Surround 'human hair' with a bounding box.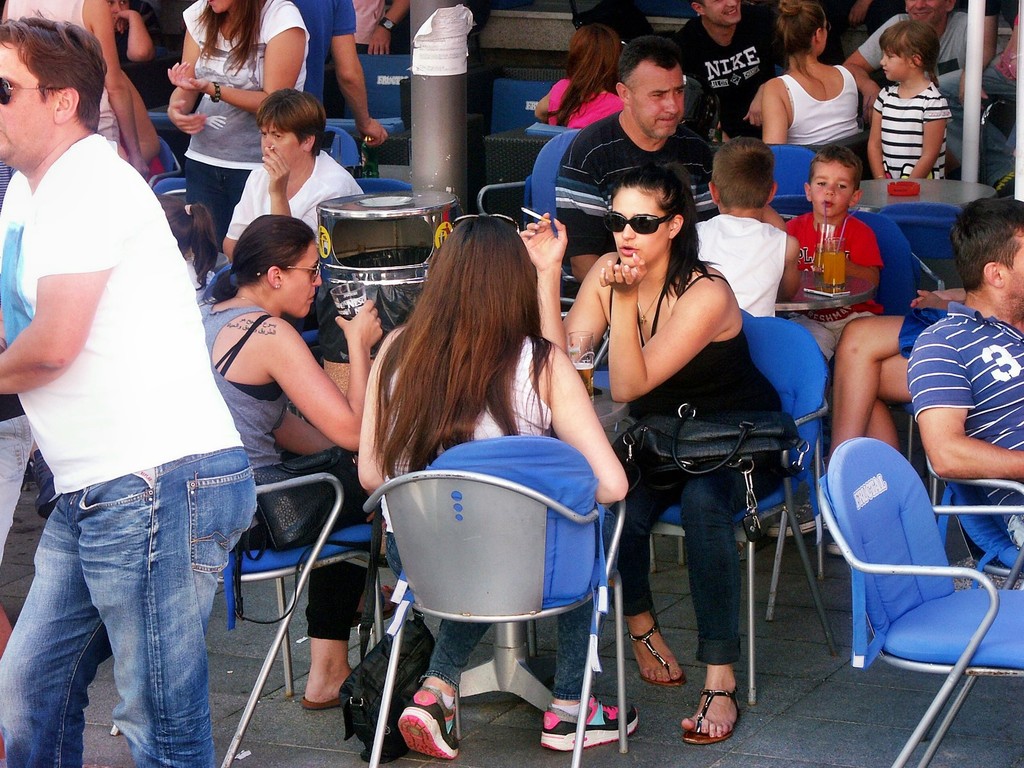
193, 0, 268, 73.
